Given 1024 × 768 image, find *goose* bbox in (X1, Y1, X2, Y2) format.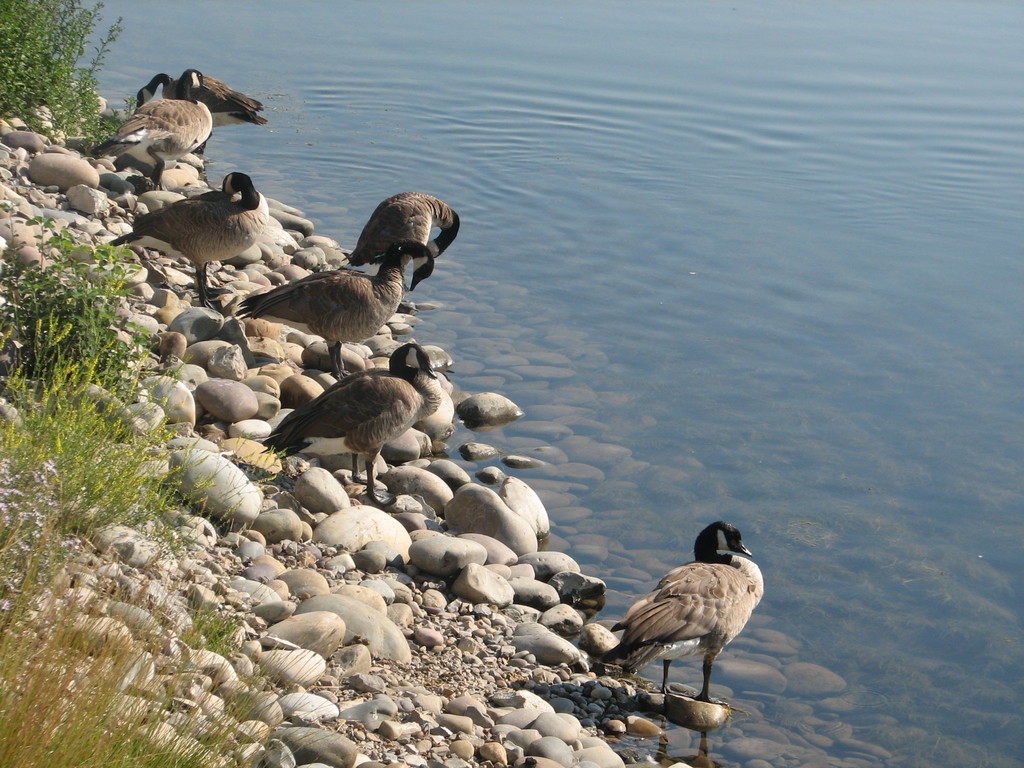
(134, 68, 262, 151).
